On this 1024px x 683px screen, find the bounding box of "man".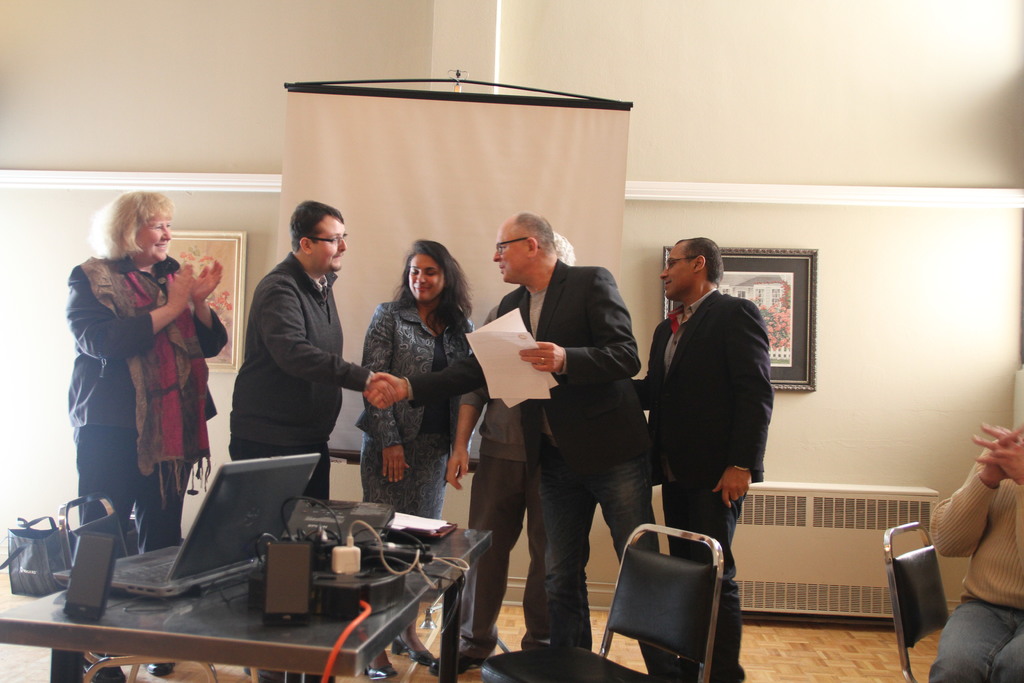
Bounding box: box(929, 424, 1023, 682).
